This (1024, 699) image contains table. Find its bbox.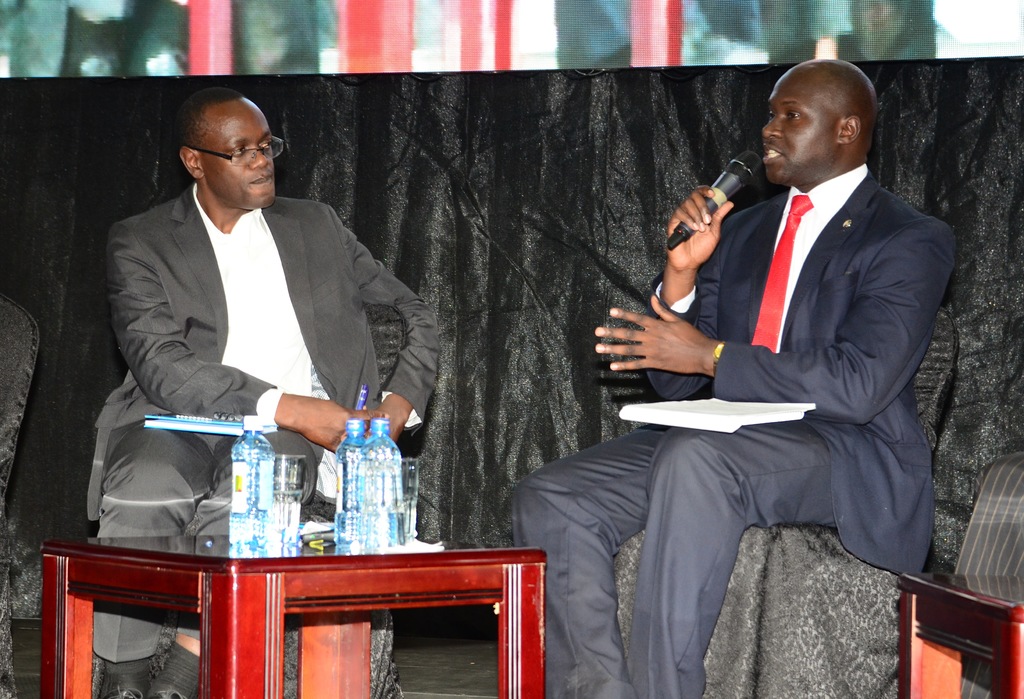
region(39, 523, 547, 698).
